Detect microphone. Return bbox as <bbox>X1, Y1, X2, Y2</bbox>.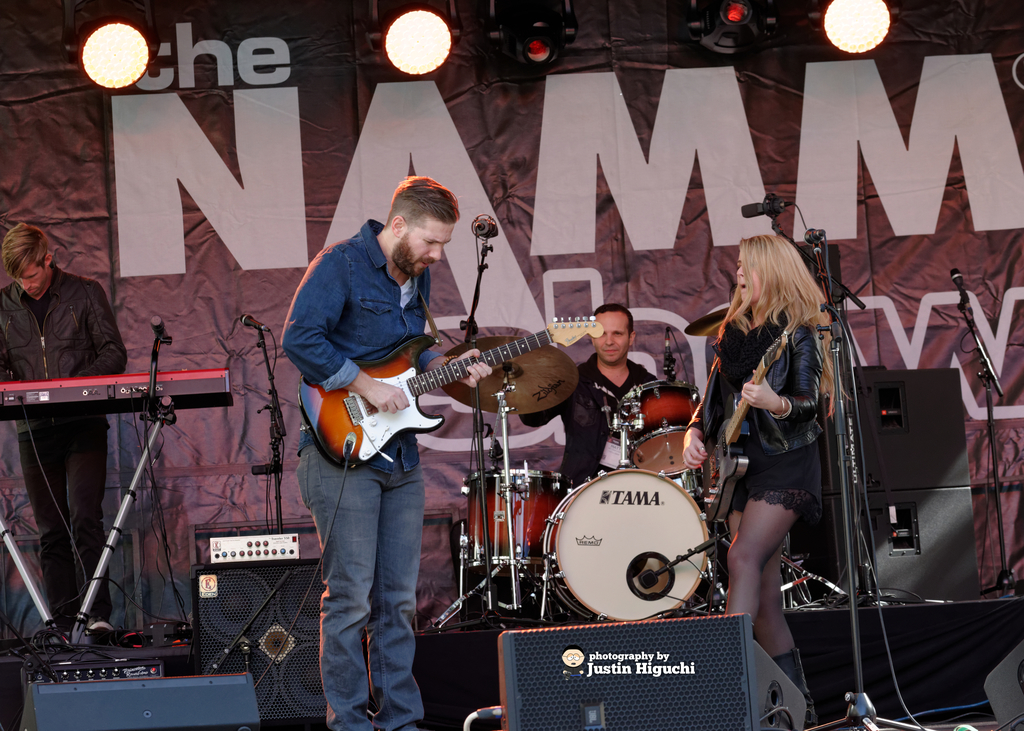
<bbox>950, 269, 967, 302</bbox>.
